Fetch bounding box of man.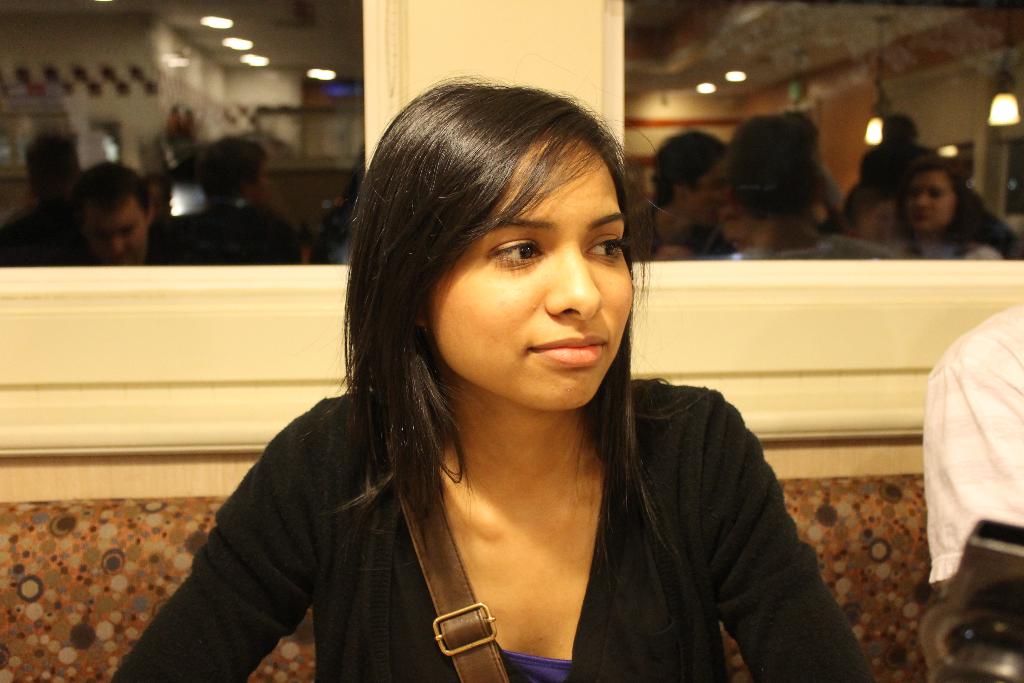
Bbox: 68/157/166/263.
